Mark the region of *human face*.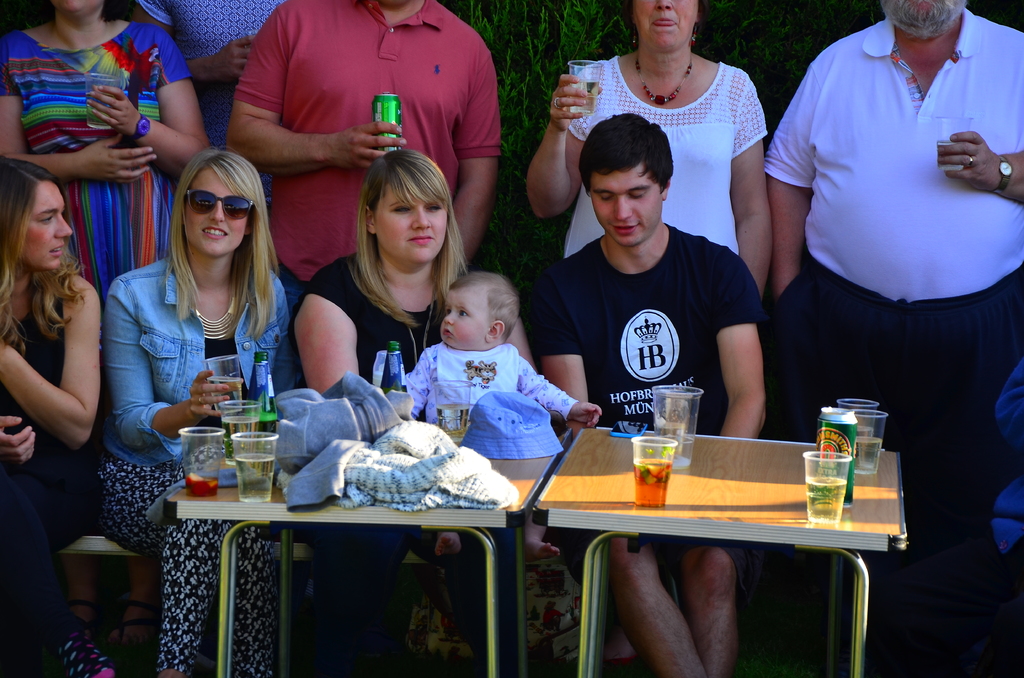
Region: (x1=376, y1=185, x2=447, y2=269).
